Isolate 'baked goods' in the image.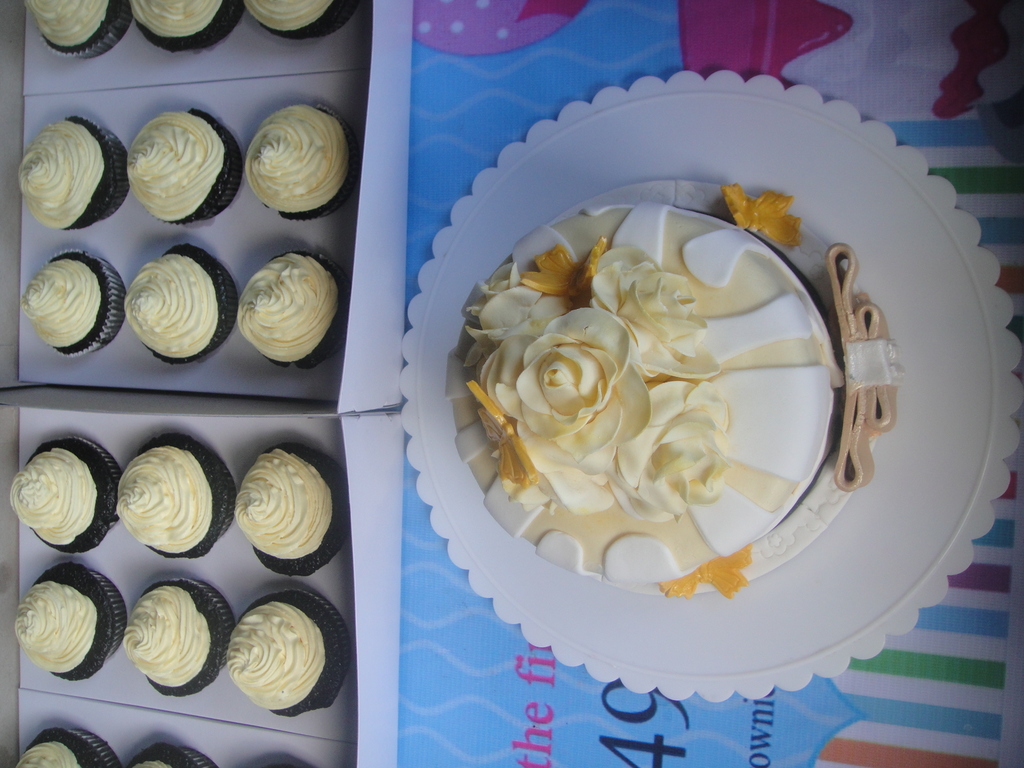
Isolated region: box(123, 0, 241, 53).
